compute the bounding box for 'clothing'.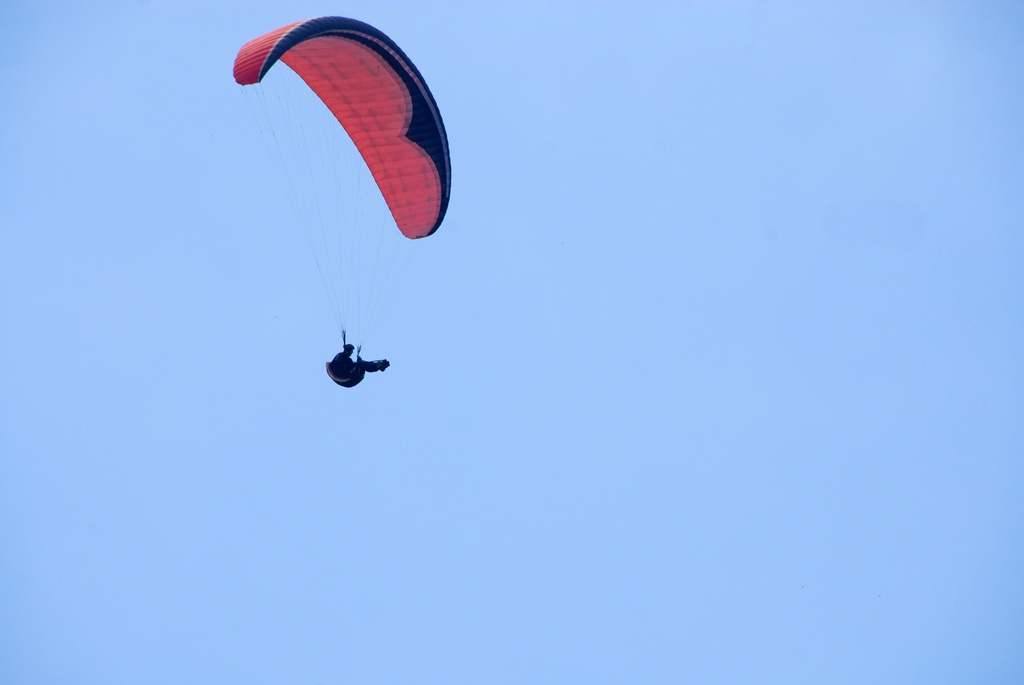
detection(332, 350, 381, 372).
